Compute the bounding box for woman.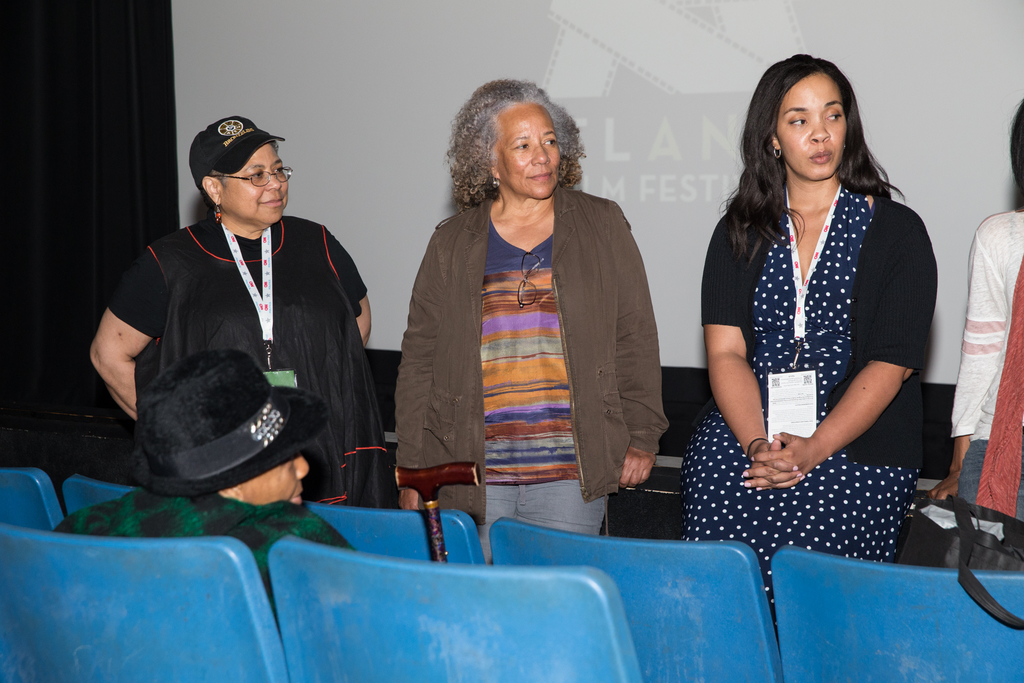
[680, 51, 947, 609].
